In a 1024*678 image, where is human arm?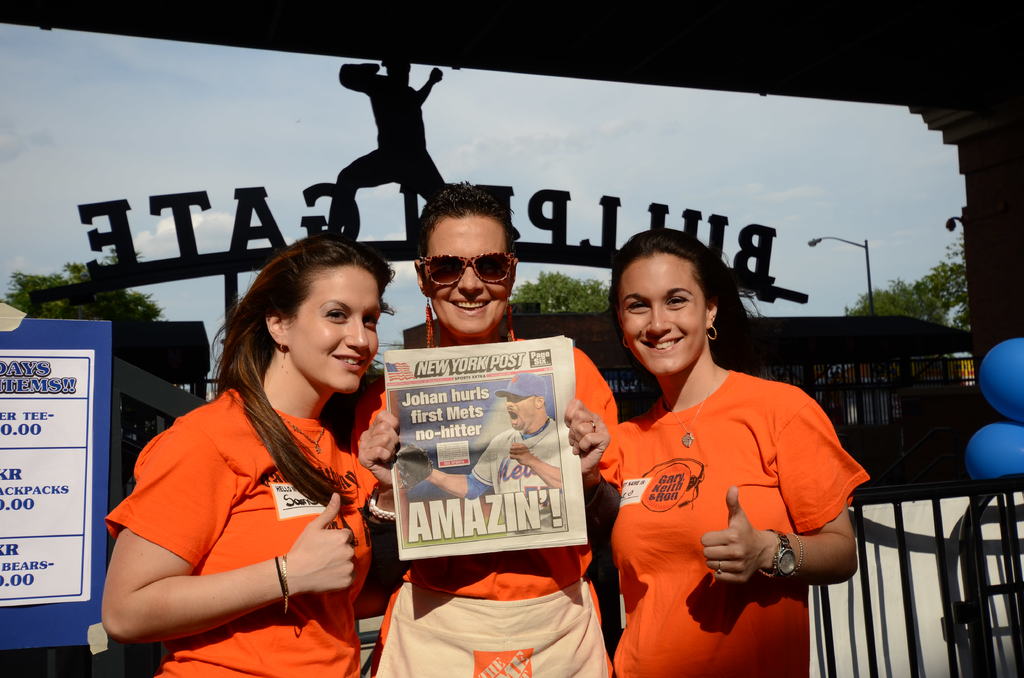
698/387/871/581.
